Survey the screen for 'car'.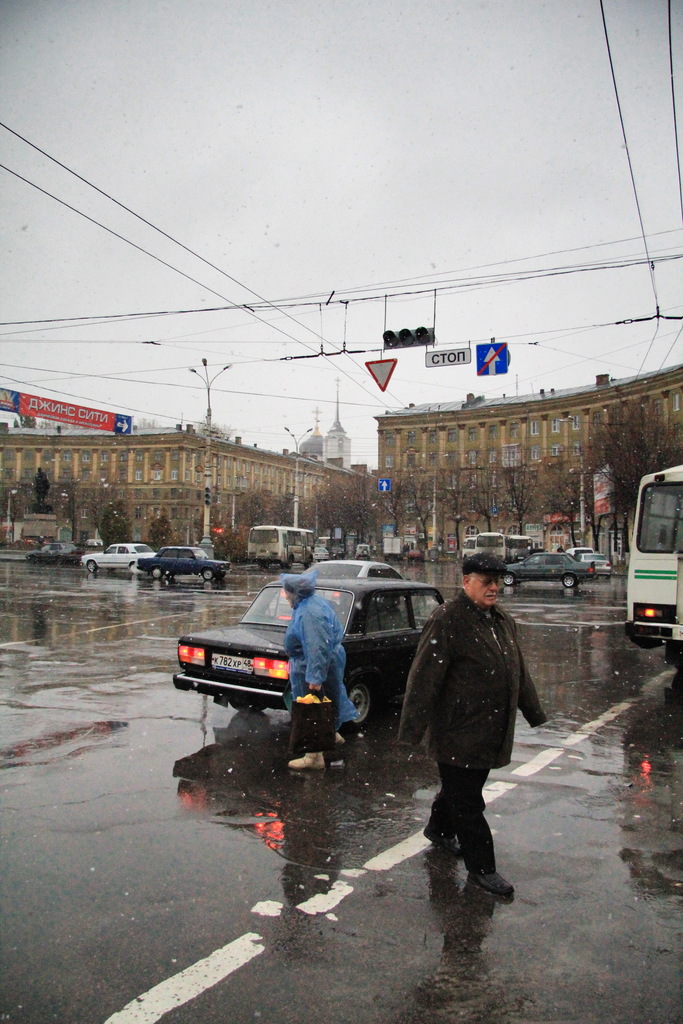
Survey found: locate(174, 584, 452, 729).
